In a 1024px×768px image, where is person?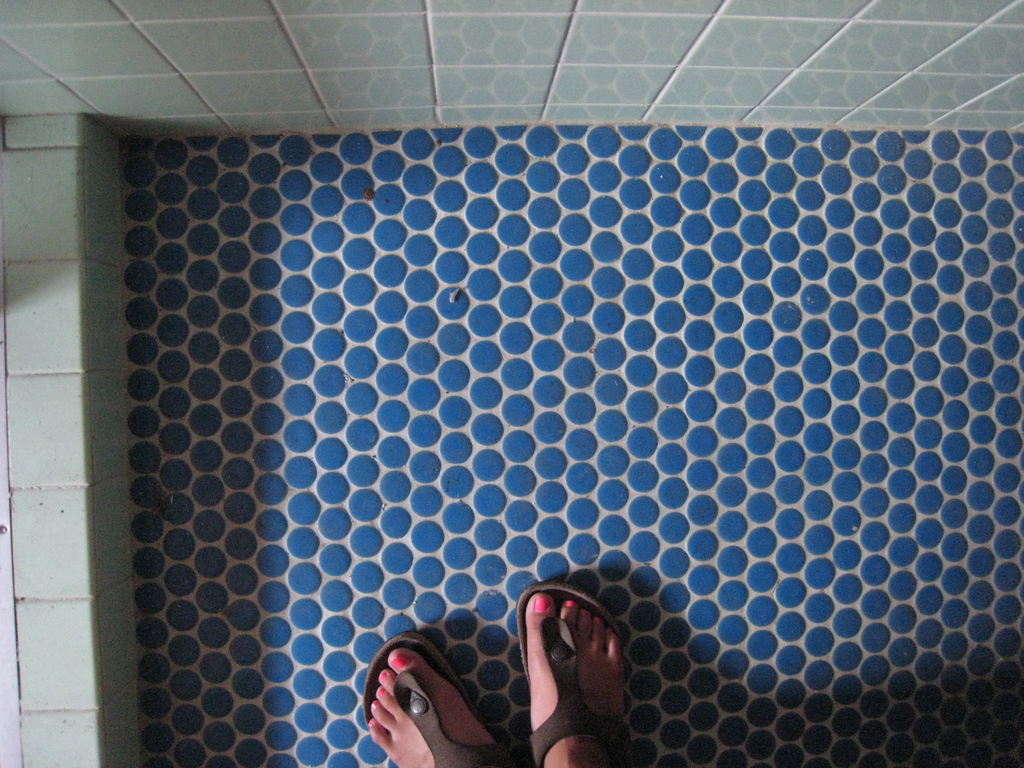
bbox=[358, 582, 639, 765].
